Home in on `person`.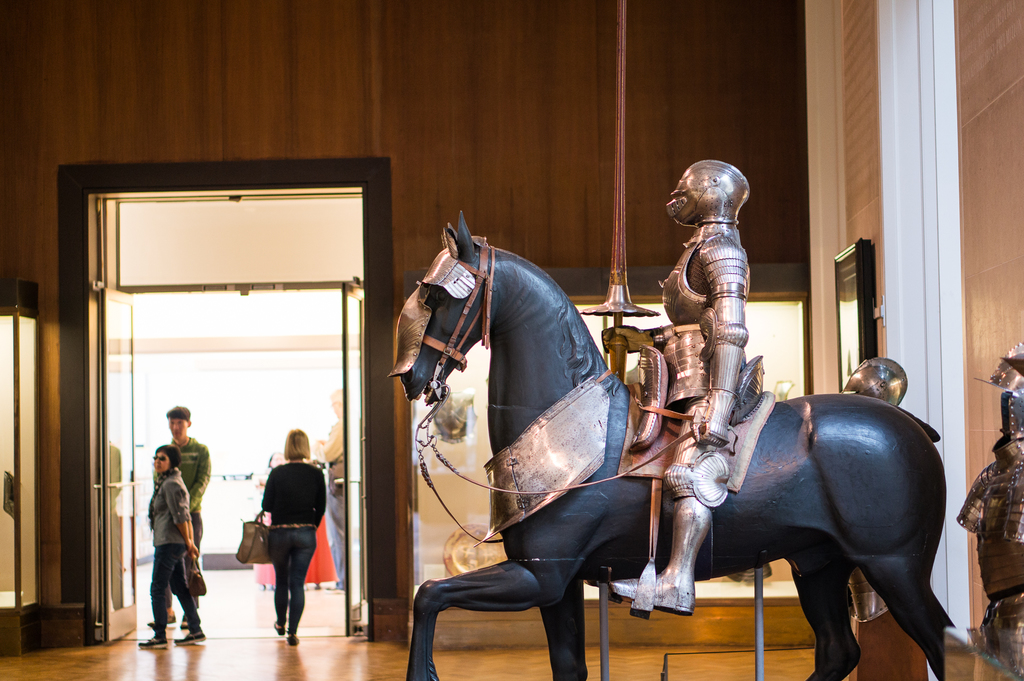
Homed in at <box>952,343,1023,670</box>.
